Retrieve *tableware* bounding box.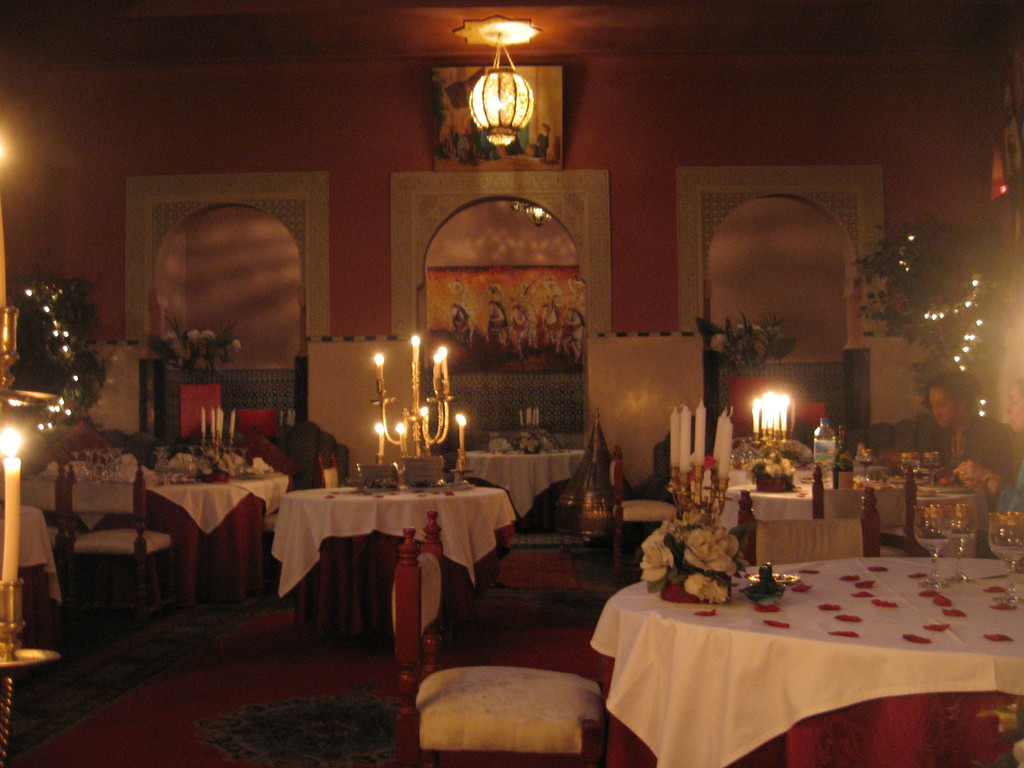
Bounding box: l=489, t=430, r=505, b=454.
